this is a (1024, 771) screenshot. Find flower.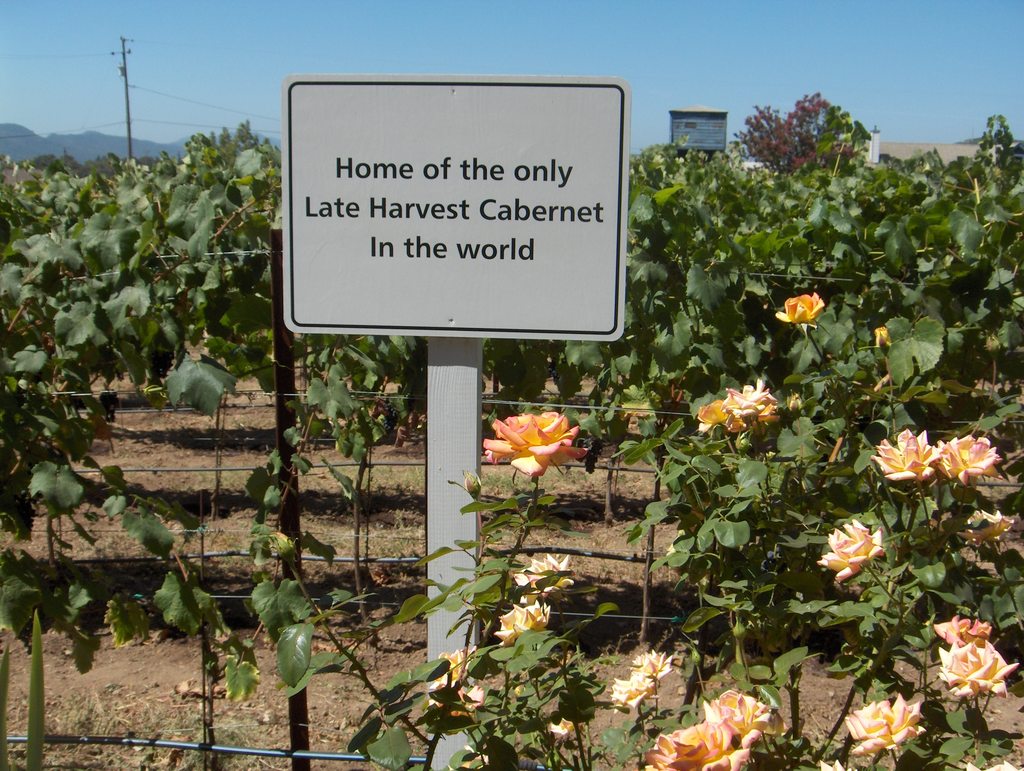
Bounding box: <bbox>536, 711, 581, 748</bbox>.
